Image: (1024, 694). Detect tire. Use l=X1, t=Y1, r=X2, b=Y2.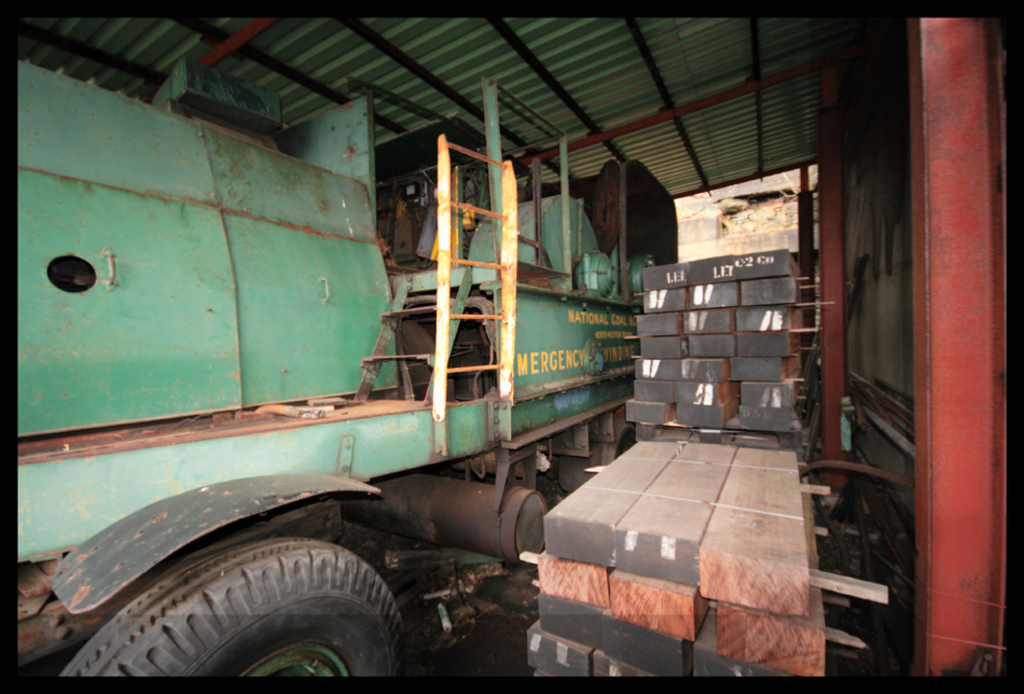
l=34, t=518, r=455, b=688.
